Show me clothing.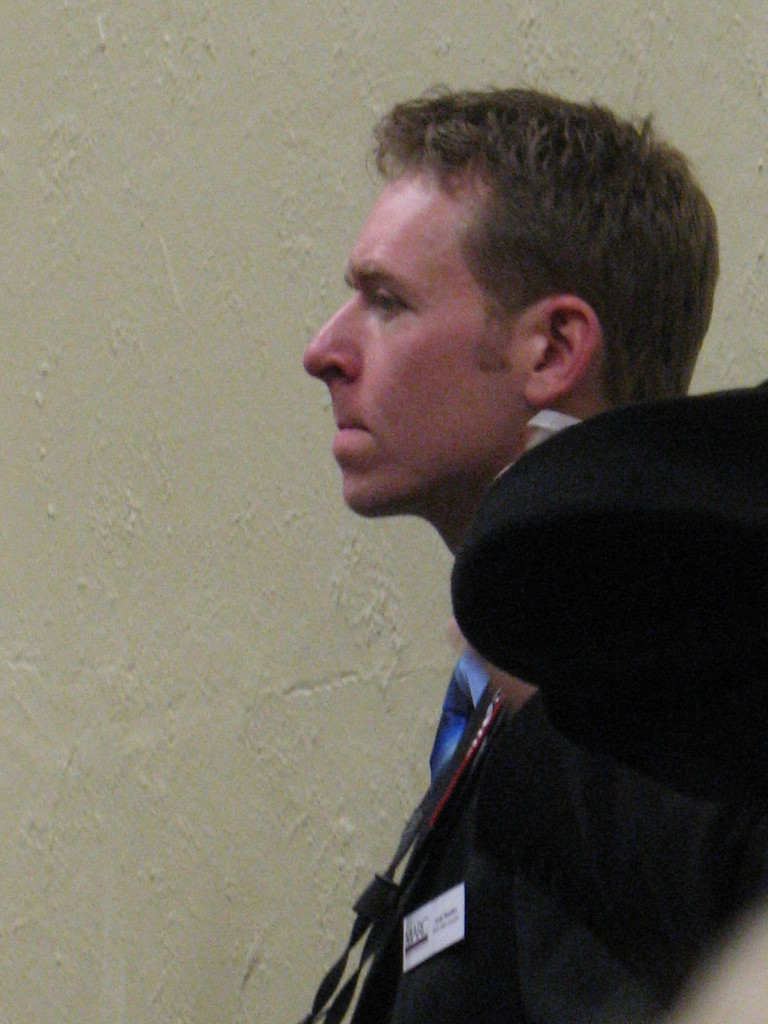
clothing is here: bbox(308, 644, 767, 1023).
